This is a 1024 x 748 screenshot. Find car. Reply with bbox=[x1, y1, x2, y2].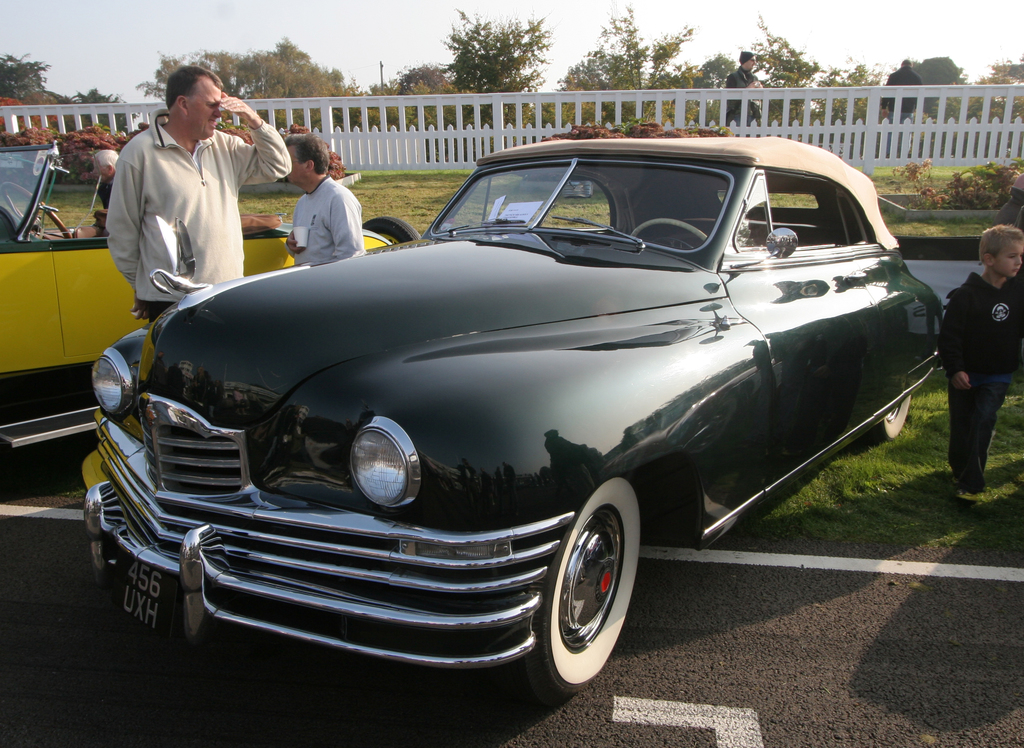
bbox=[79, 132, 943, 710].
